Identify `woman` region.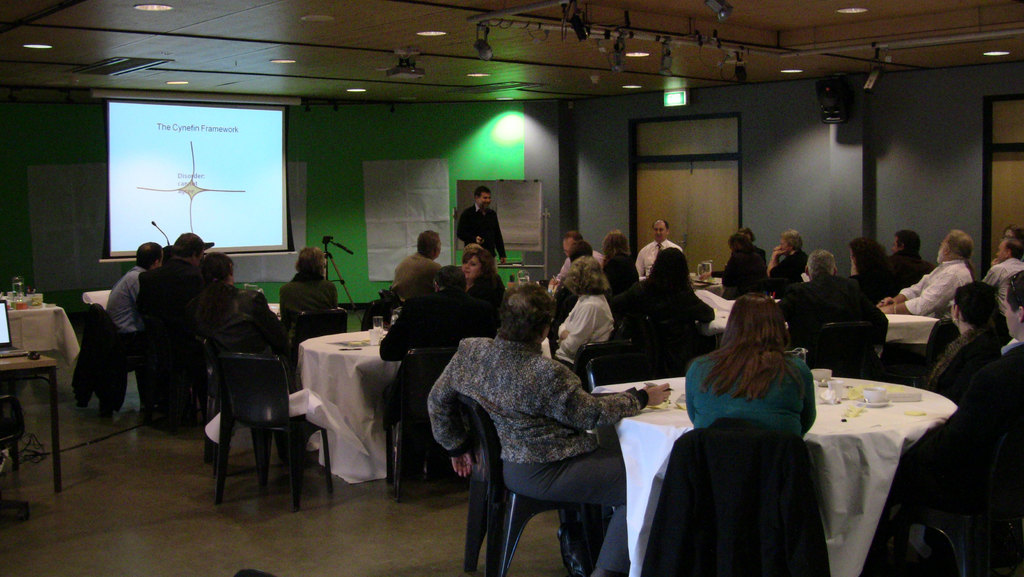
Region: x1=554 y1=256 x2=618 y2=364.
